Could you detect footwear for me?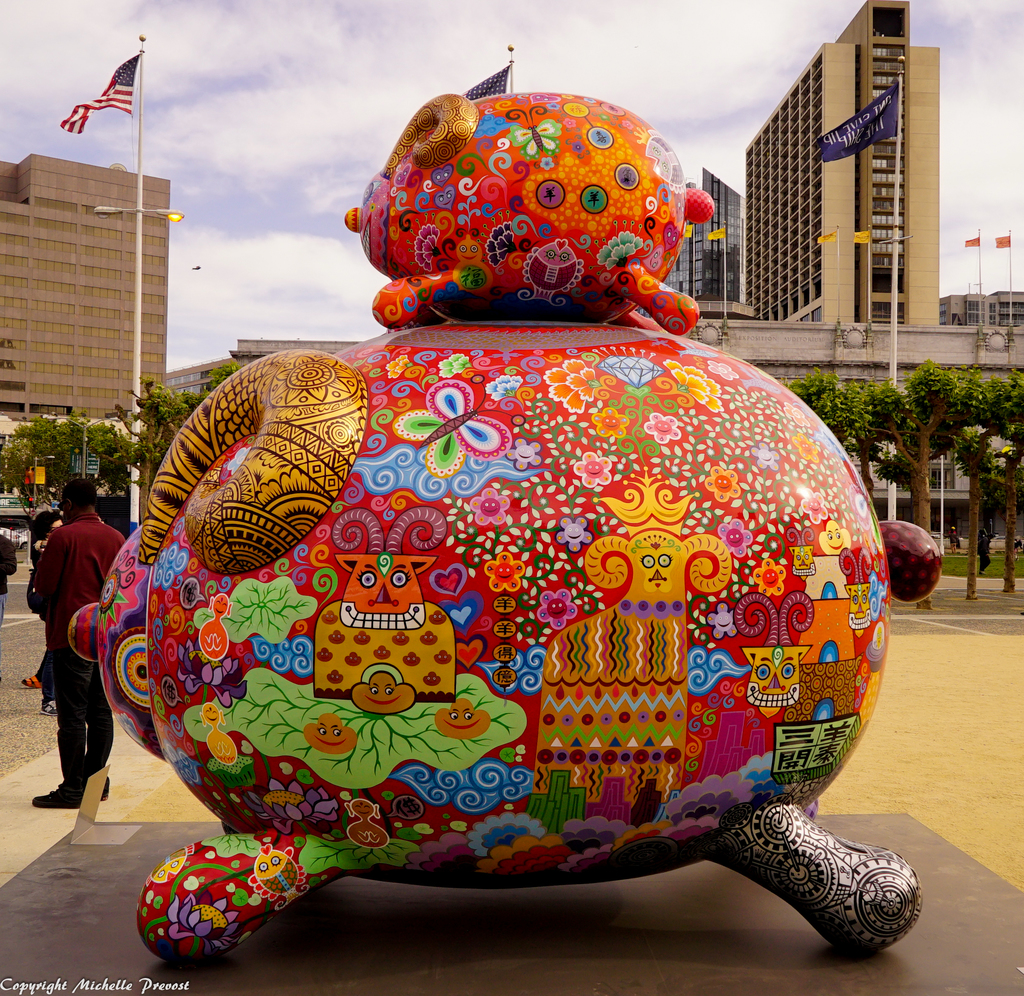
Detection result: {"left": 38, "top": 777, "right": 88, "bottom": 806}.
